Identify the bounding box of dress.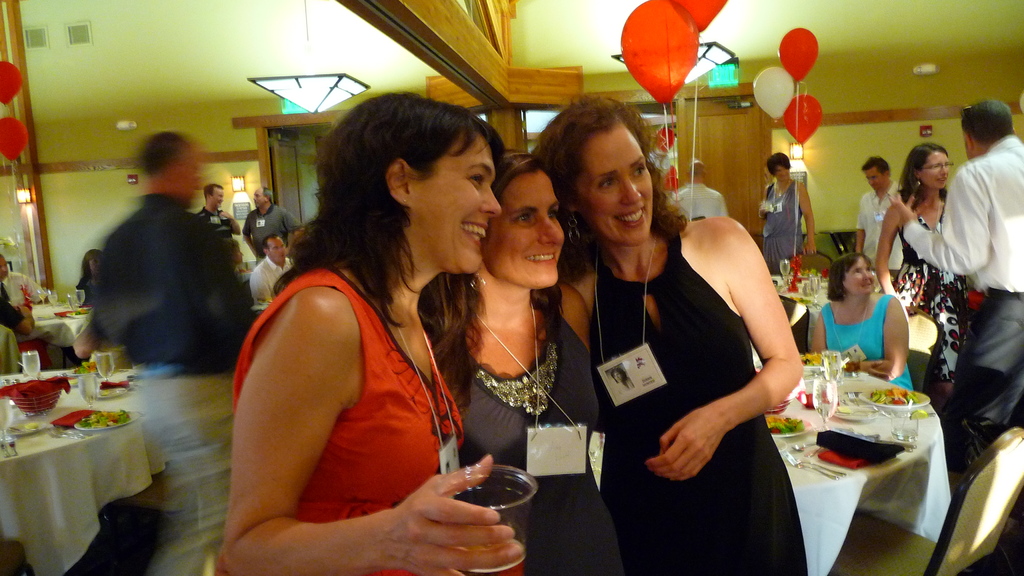
box(761, 179, 804, 265).
